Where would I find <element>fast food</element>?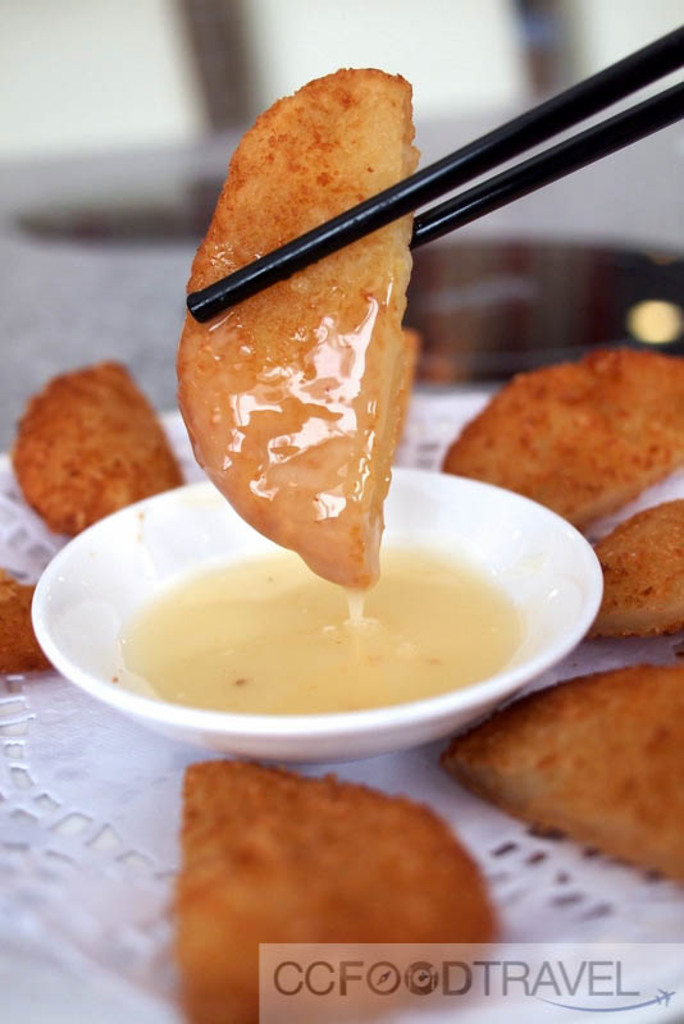
At detection(570, 488, 683, 652).
